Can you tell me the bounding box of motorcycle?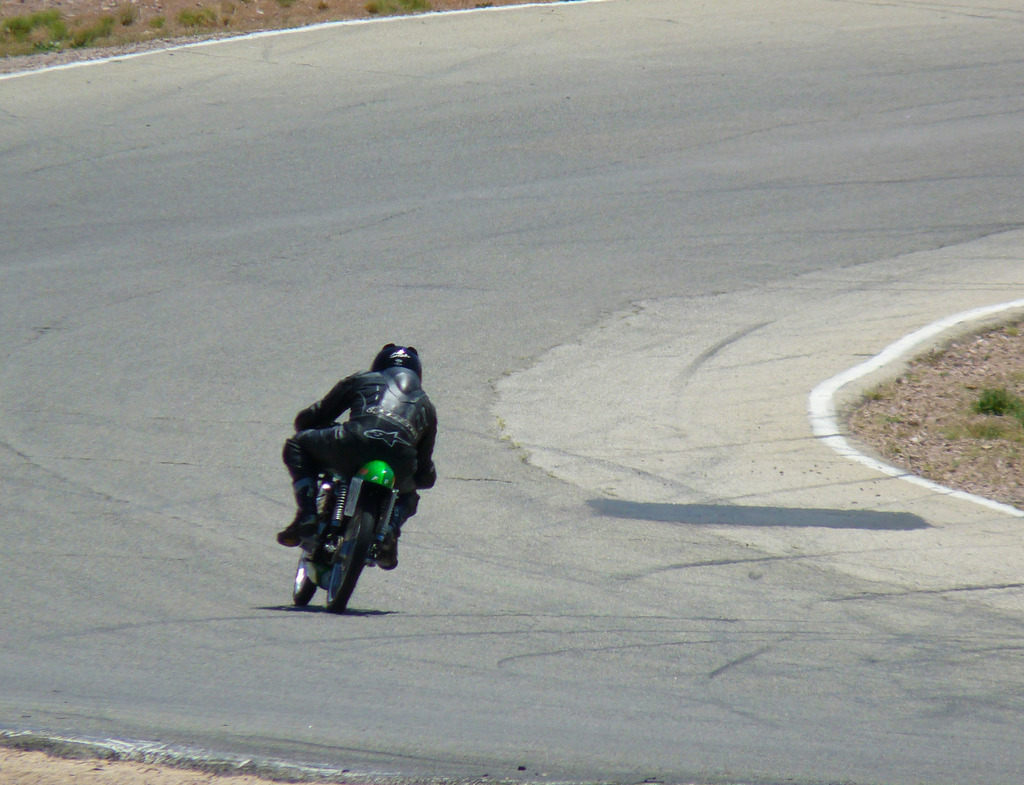
crop(274, 411, 413, 606).
